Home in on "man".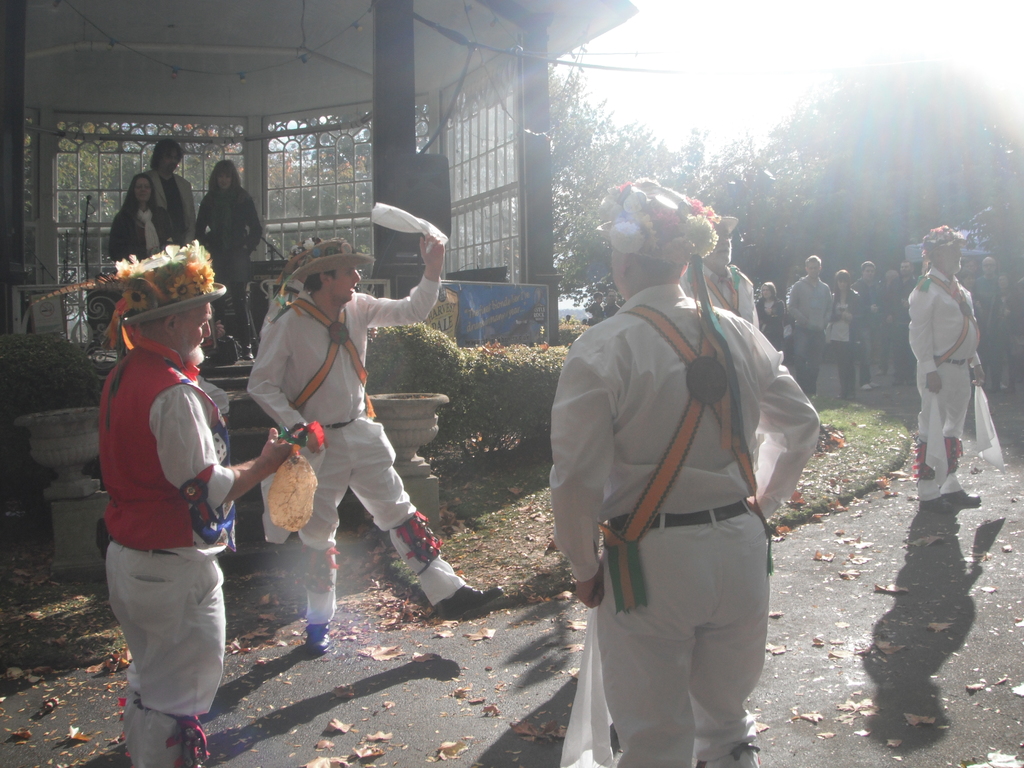
Homed in at {"x1": 676, "y1": 219, "x2": 761, "y2": 330}.
